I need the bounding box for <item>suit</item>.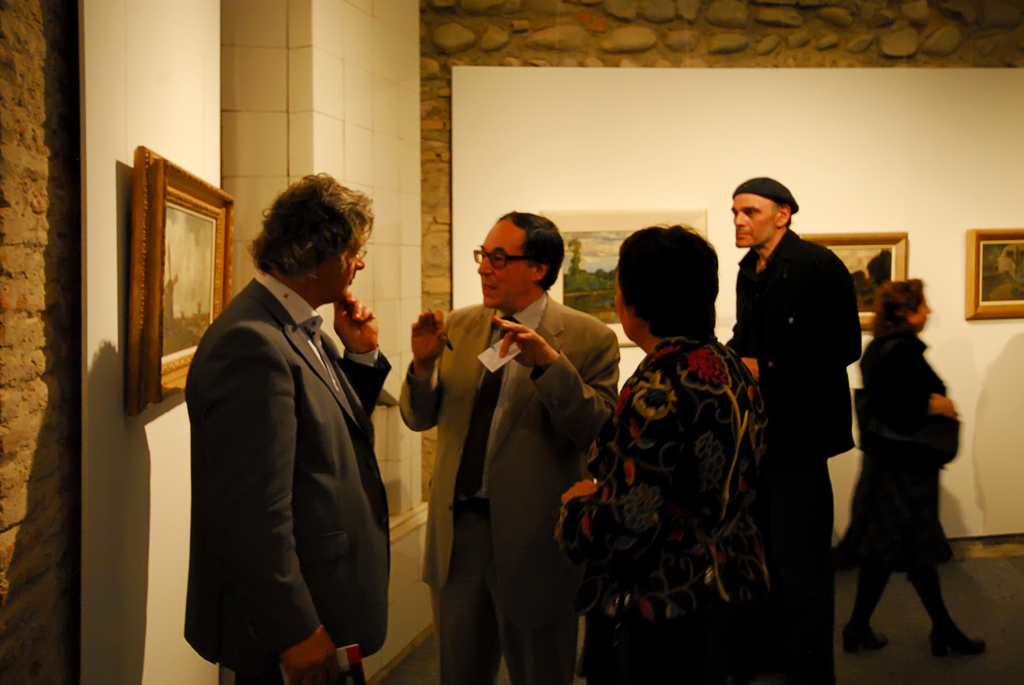
Here it is: crop(723, 228, 866, 684).
